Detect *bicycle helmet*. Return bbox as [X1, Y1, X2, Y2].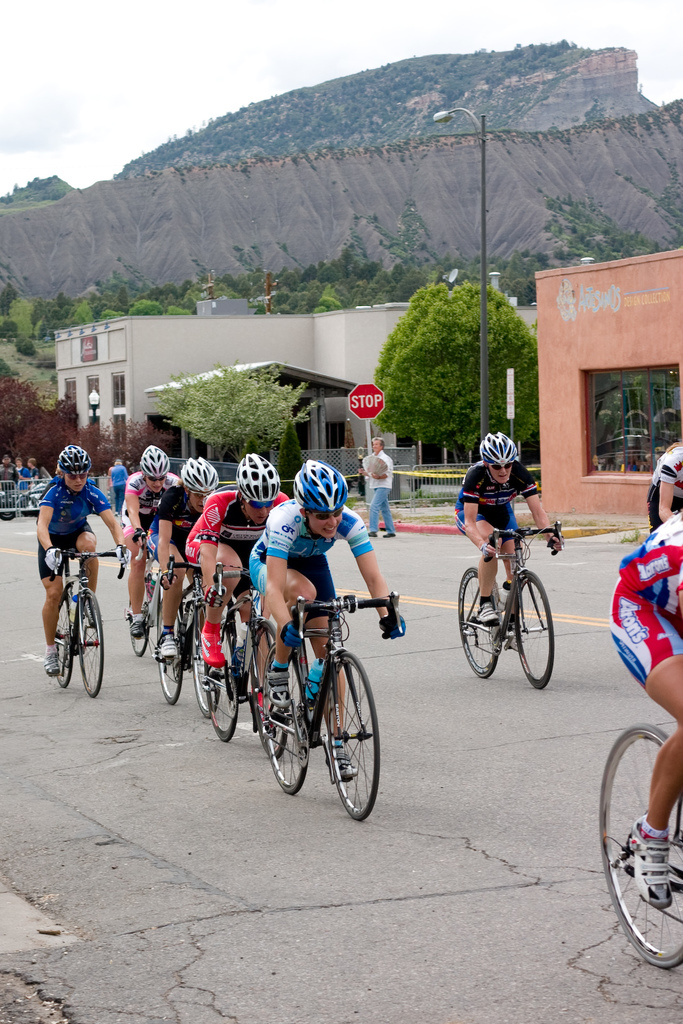
[52, 444, 85, 472].
